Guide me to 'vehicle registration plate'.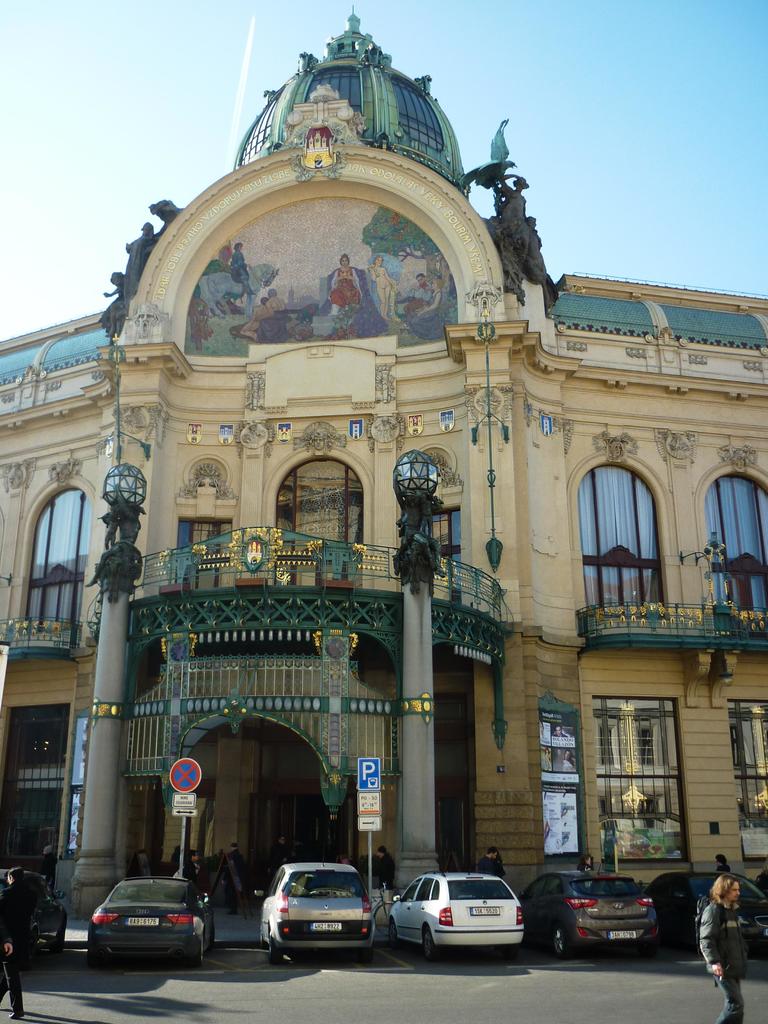
Guidance: [x1=472, y1=900, x2=501, y2=916].
